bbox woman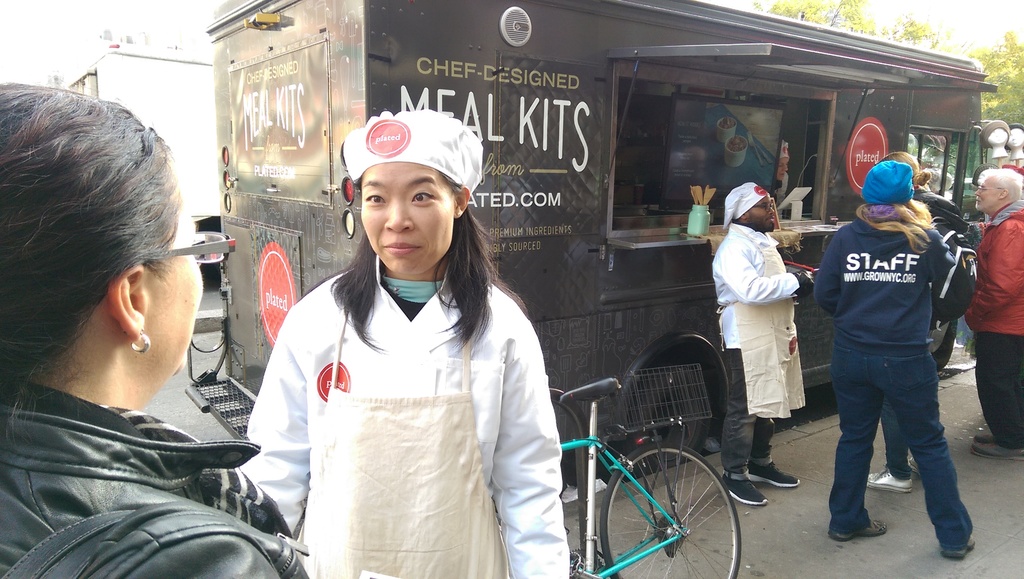
(x1=0, y1=81, x2=309, y2=577)
